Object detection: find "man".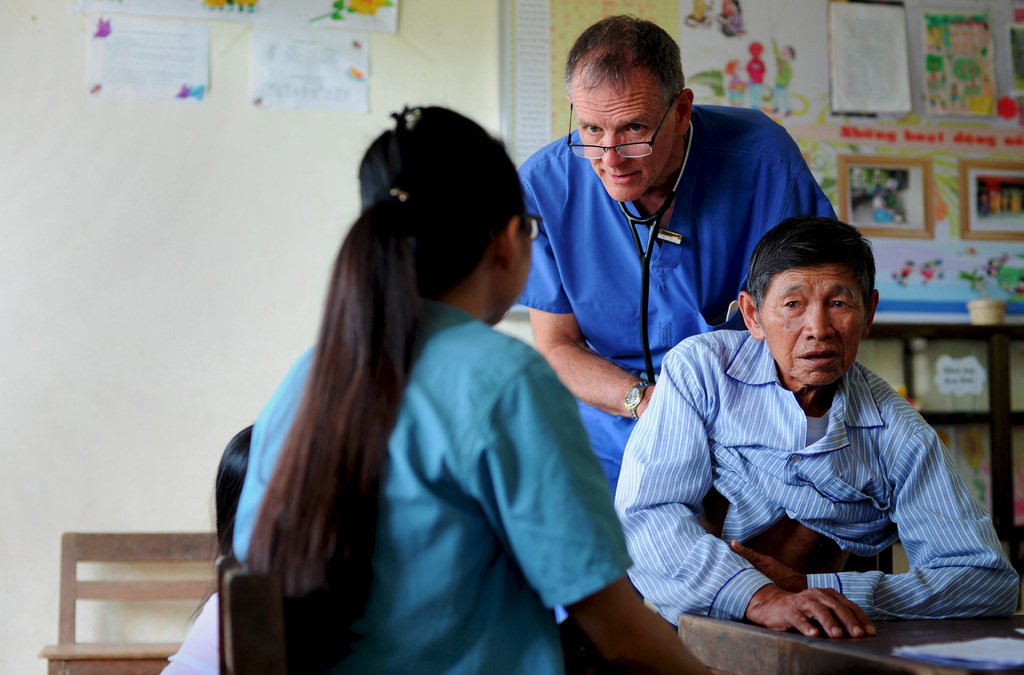
x1=514, y1=14, x2=833, y2=501.
